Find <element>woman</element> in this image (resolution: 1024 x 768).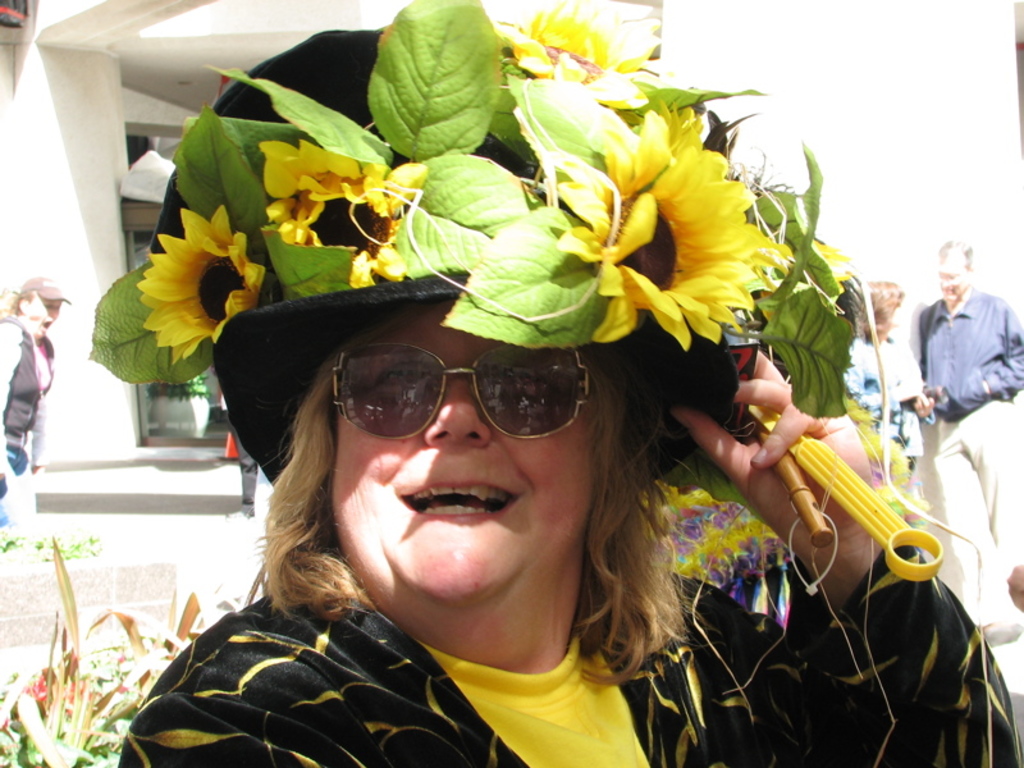
box(102, 18, 1023, 767).
